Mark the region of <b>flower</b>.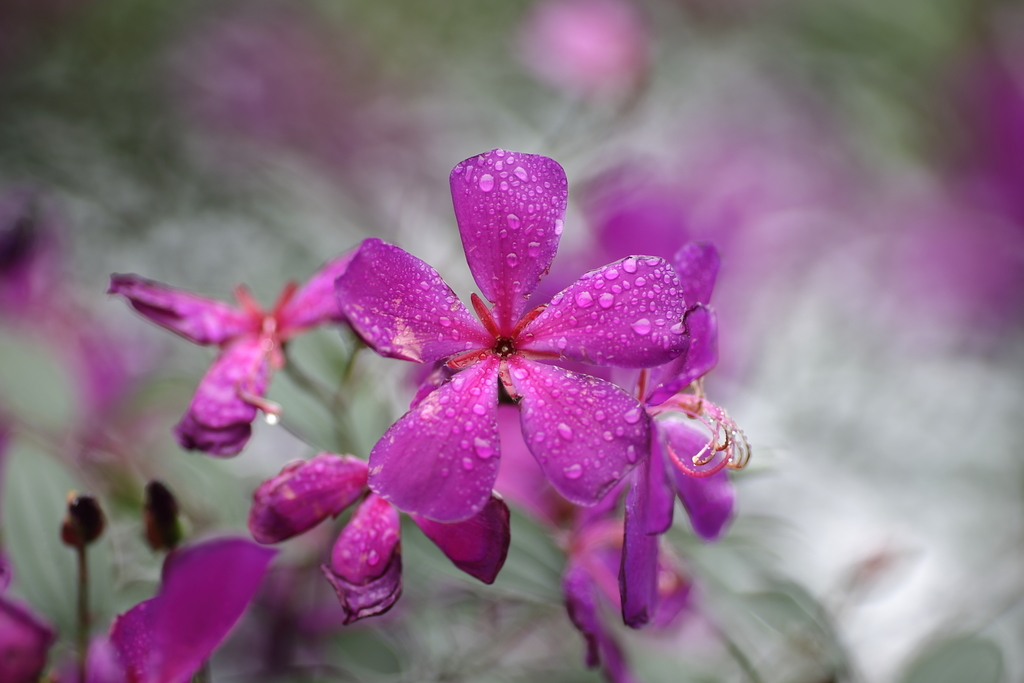
Region: [left=331, top=164, right=656, bottom=559].
